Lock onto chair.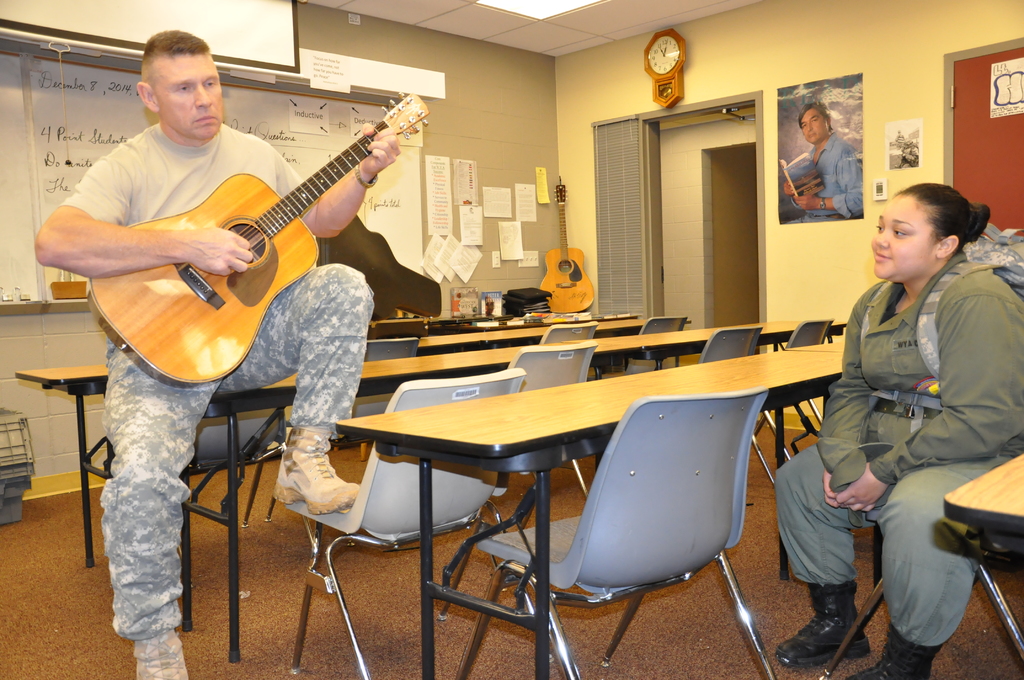
Locked: locate(486, 353, 787, 677).
